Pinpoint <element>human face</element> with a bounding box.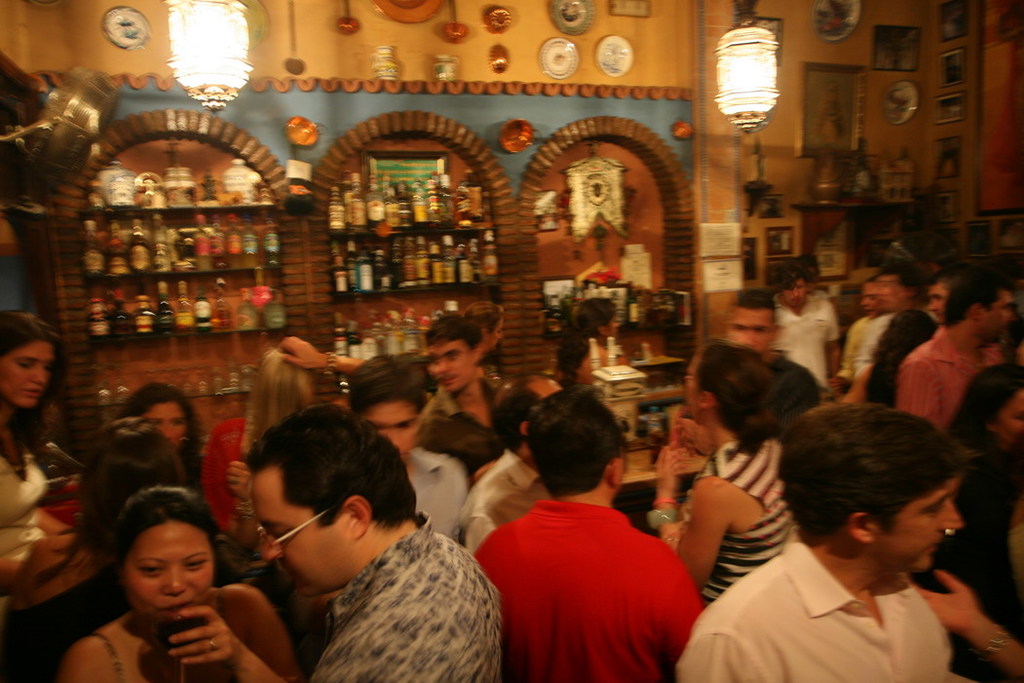
crop(253, 473, 349, 596).
